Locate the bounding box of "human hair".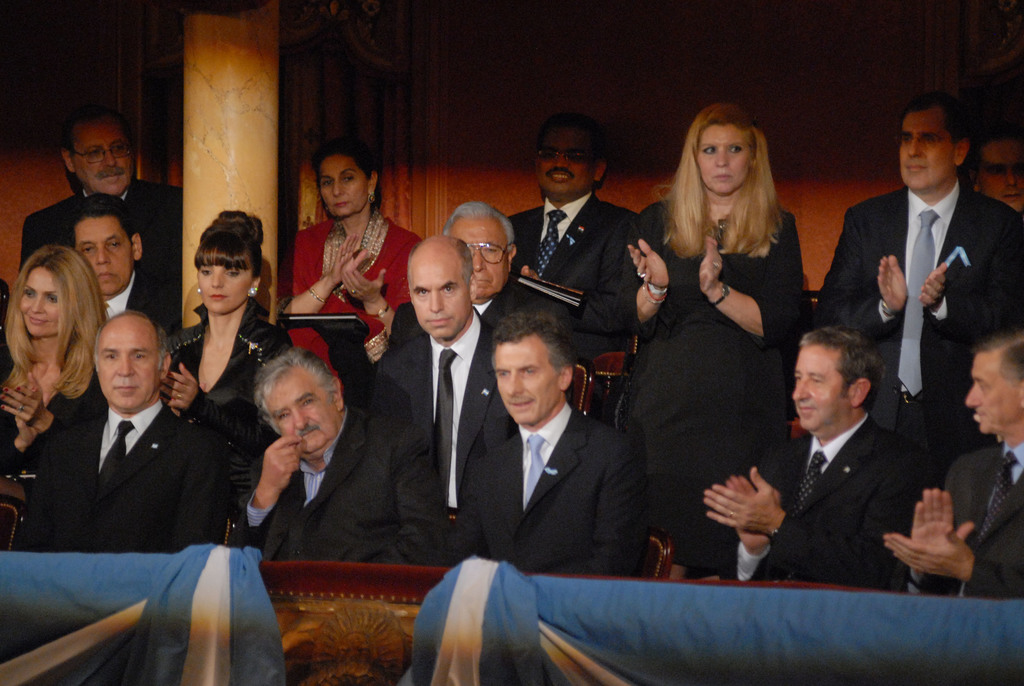
Bounding box: 403 243 476 293.
